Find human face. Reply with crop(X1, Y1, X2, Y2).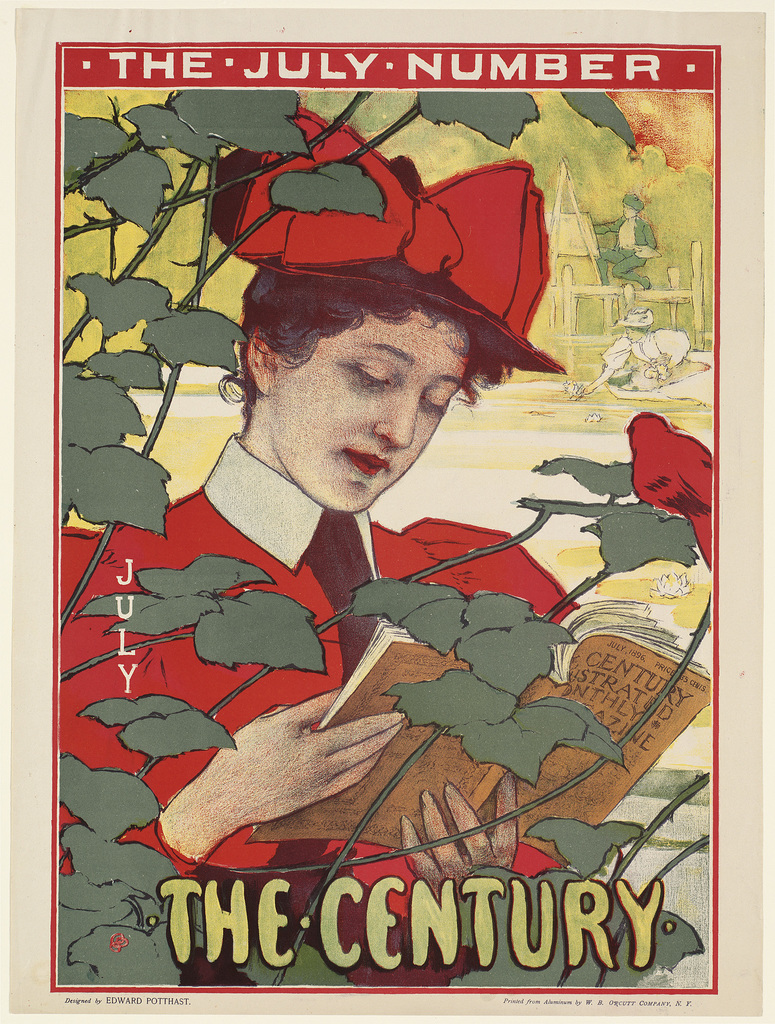
crop(278, 312, 474, 509).
